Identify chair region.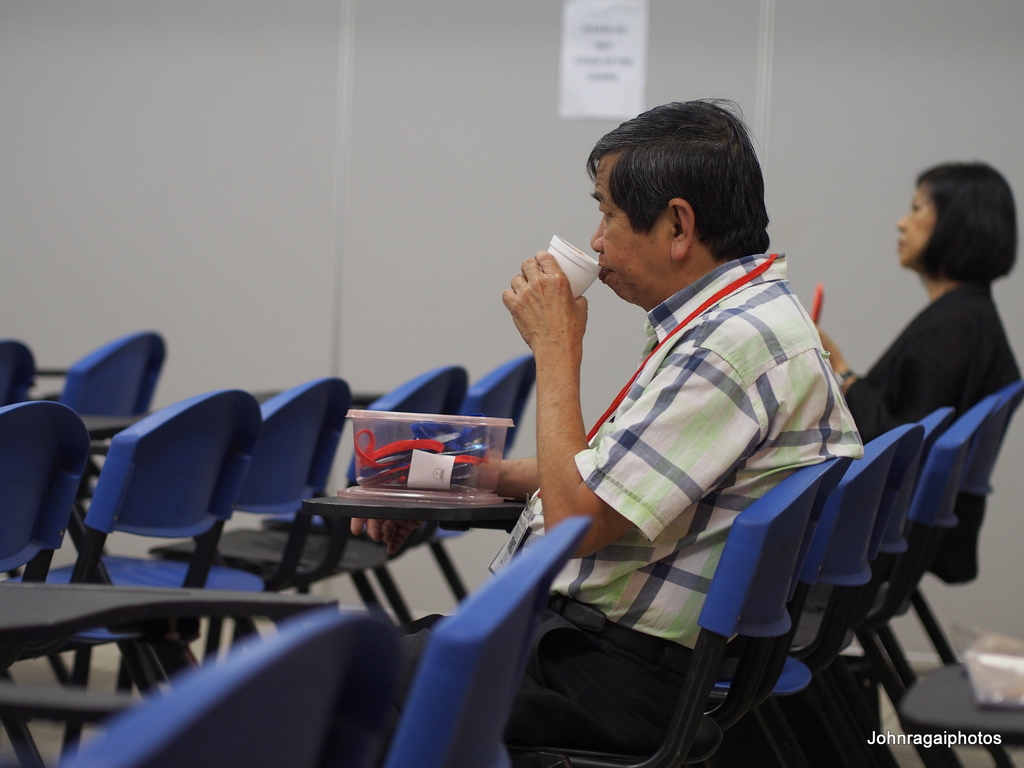
Region: <box>153,362,453,630</box>.
